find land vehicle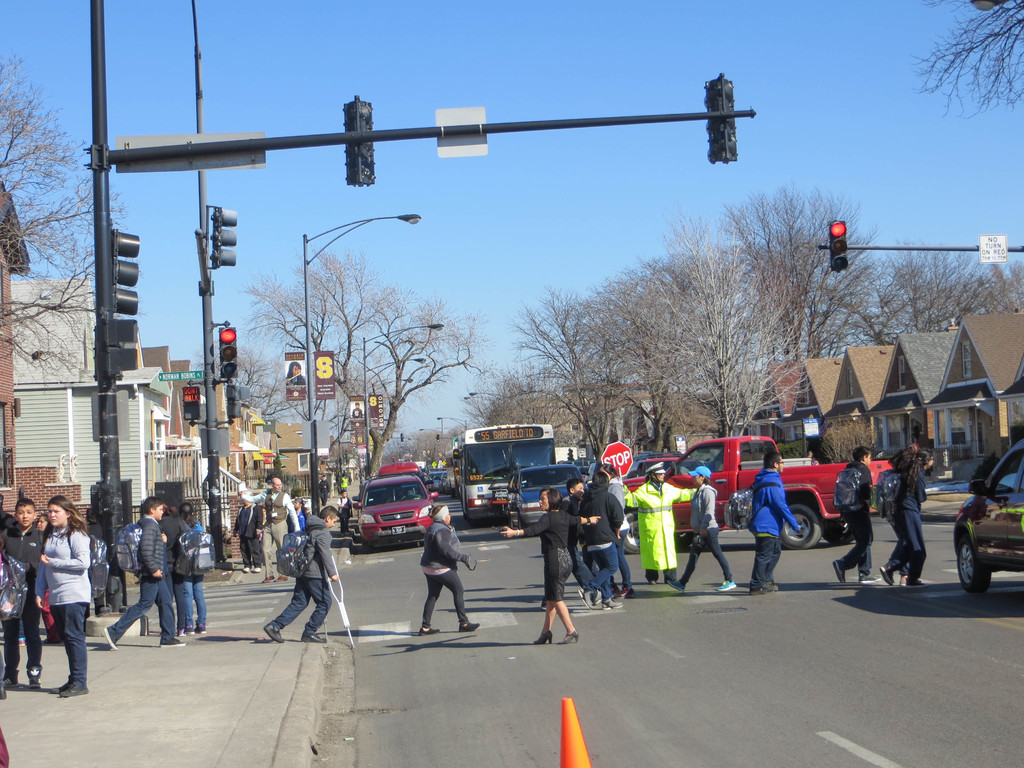
(left=499, top=461, right=584, bottom=530)
